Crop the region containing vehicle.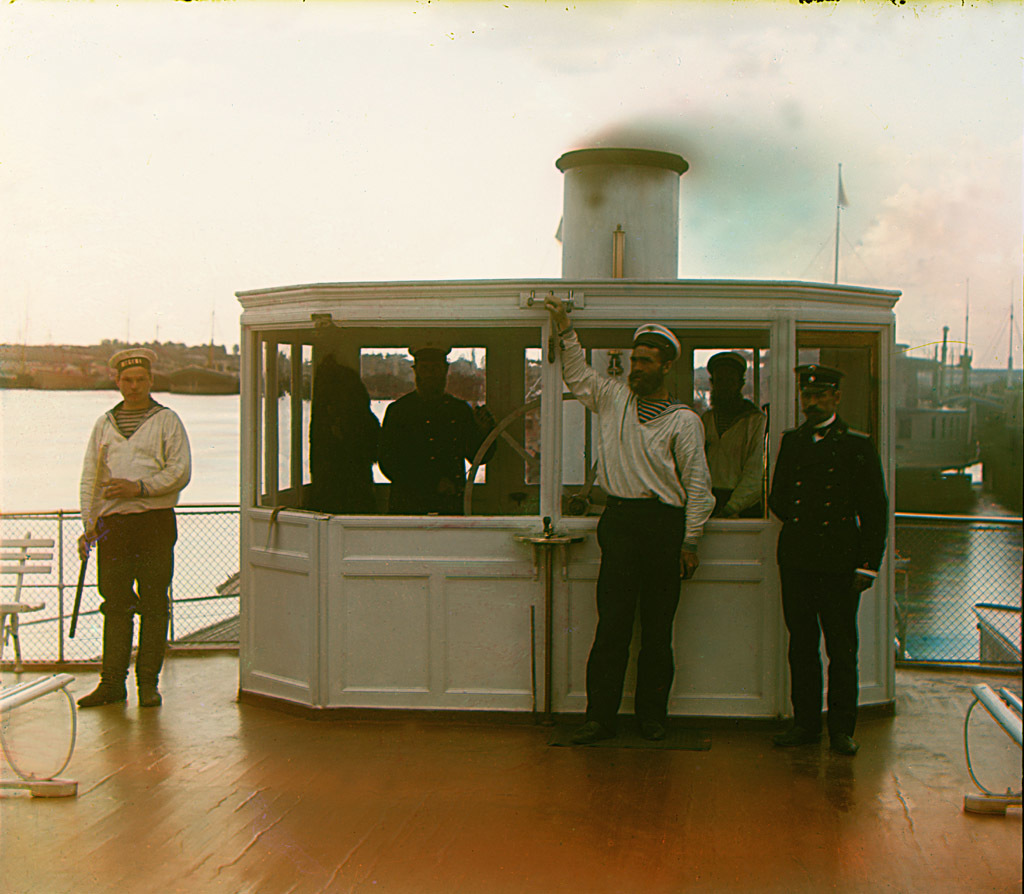
Crop region: bbox=(0, 146, 1023, 893).
